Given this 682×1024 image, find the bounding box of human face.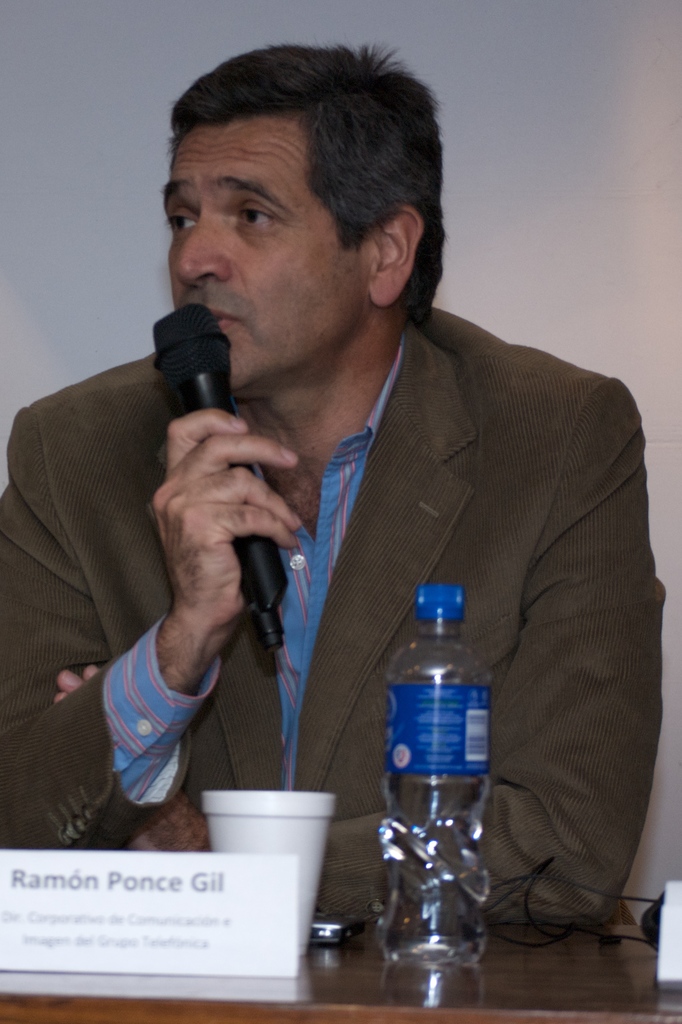
locate(157, 116, 374, 392).
